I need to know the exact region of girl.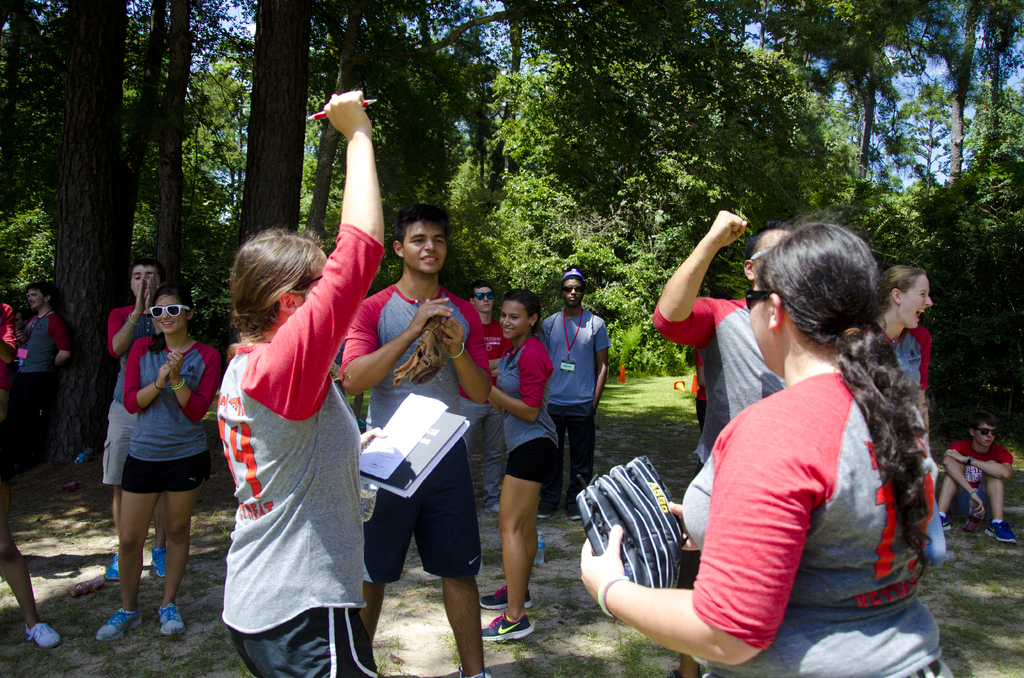
Region: <bbox>480, 286, 561, 639</bbox>.
